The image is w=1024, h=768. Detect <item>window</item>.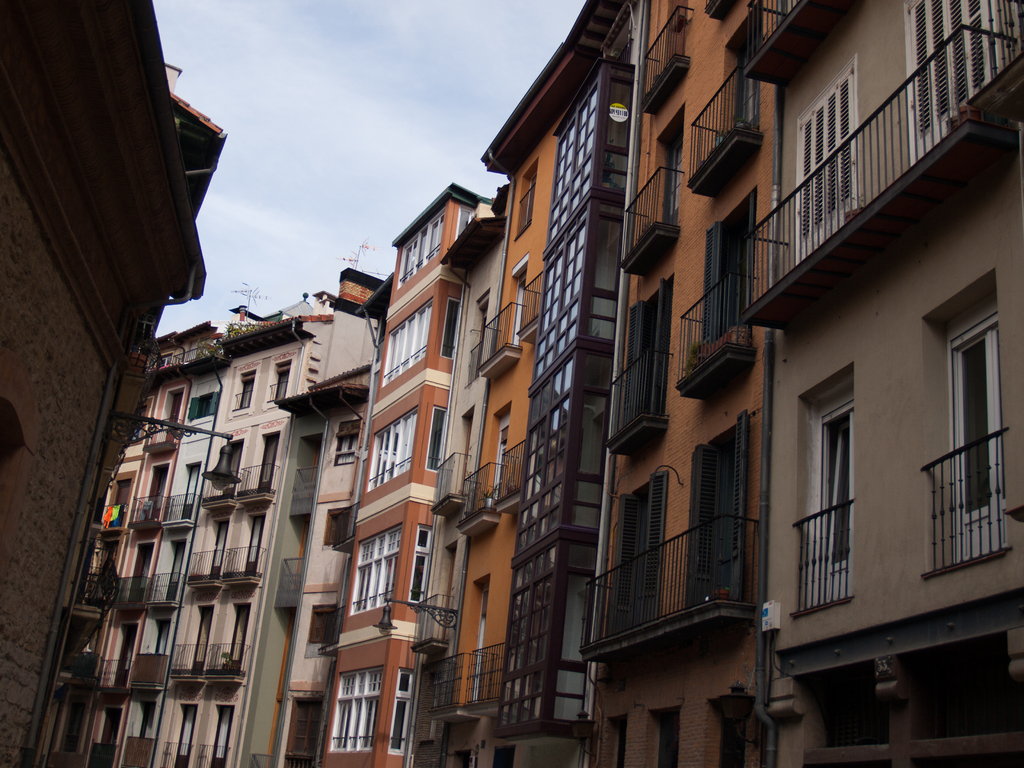
Detection: Rect(469, 585, 492, 705).
